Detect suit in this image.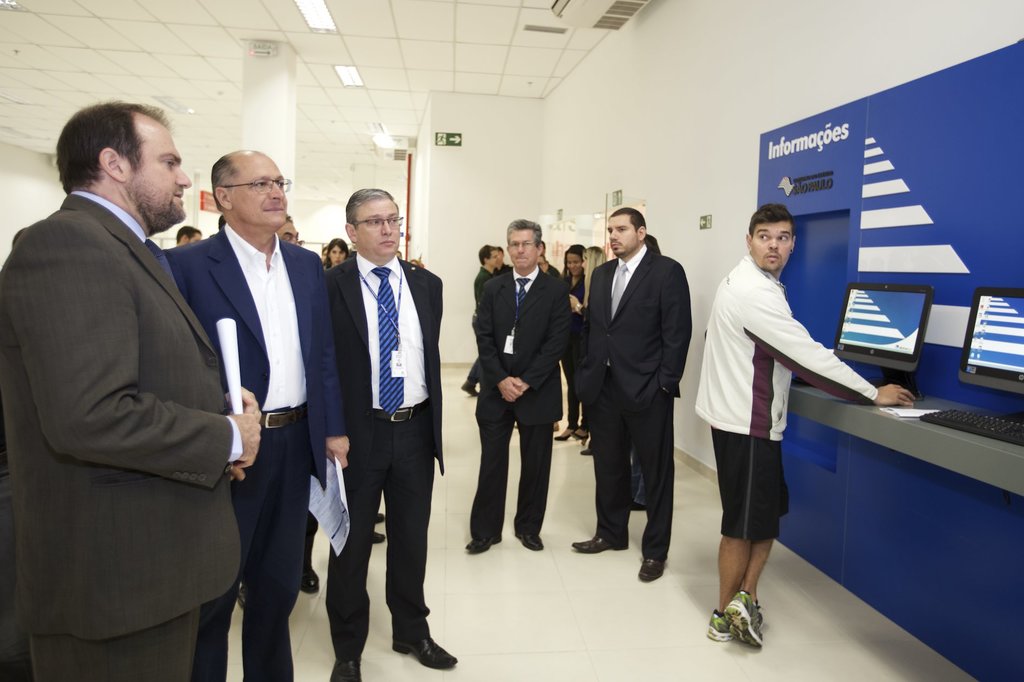
Detection: bbox(161, 222, 349, 681).
